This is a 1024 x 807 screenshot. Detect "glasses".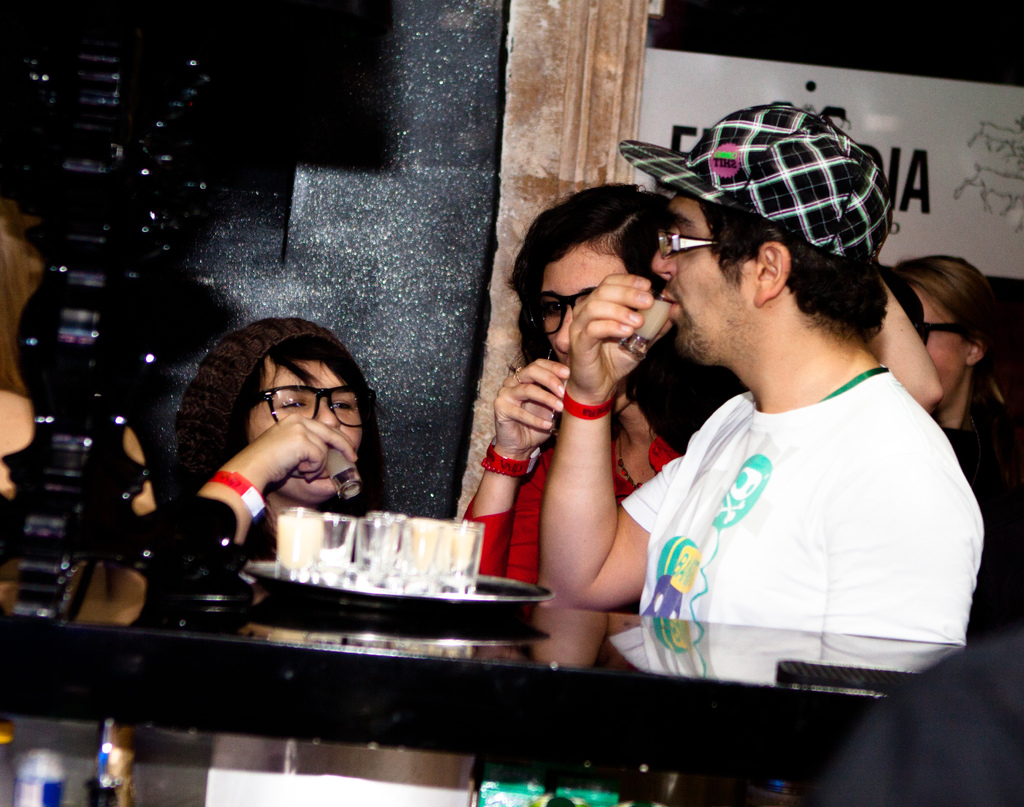
{"left": 252, "top": 385, "right": 385, "bottom": 429}.
